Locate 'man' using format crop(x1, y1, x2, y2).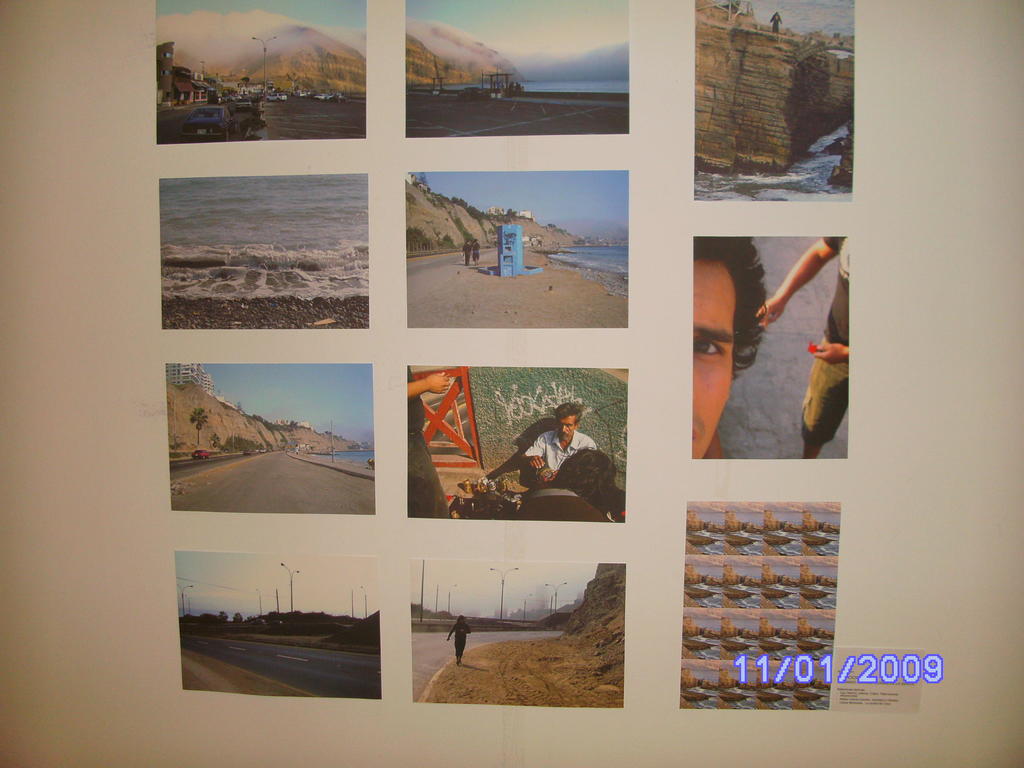
crop(748, 228, 852, 461).
